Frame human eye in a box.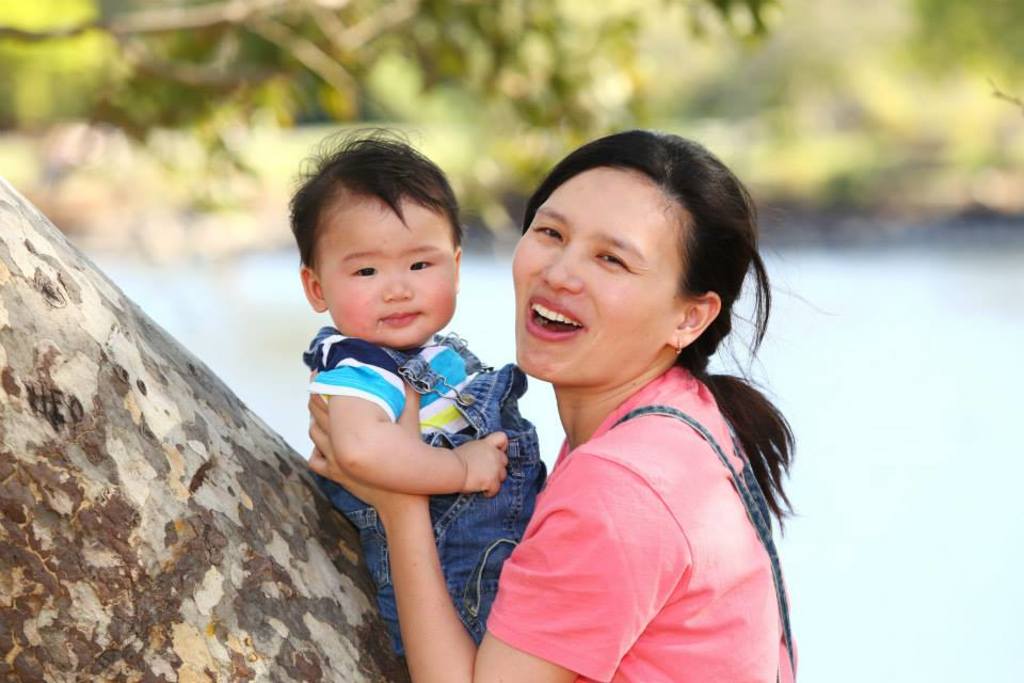
pyautogui.locateOnScreen(405, 258, 438, 273).
